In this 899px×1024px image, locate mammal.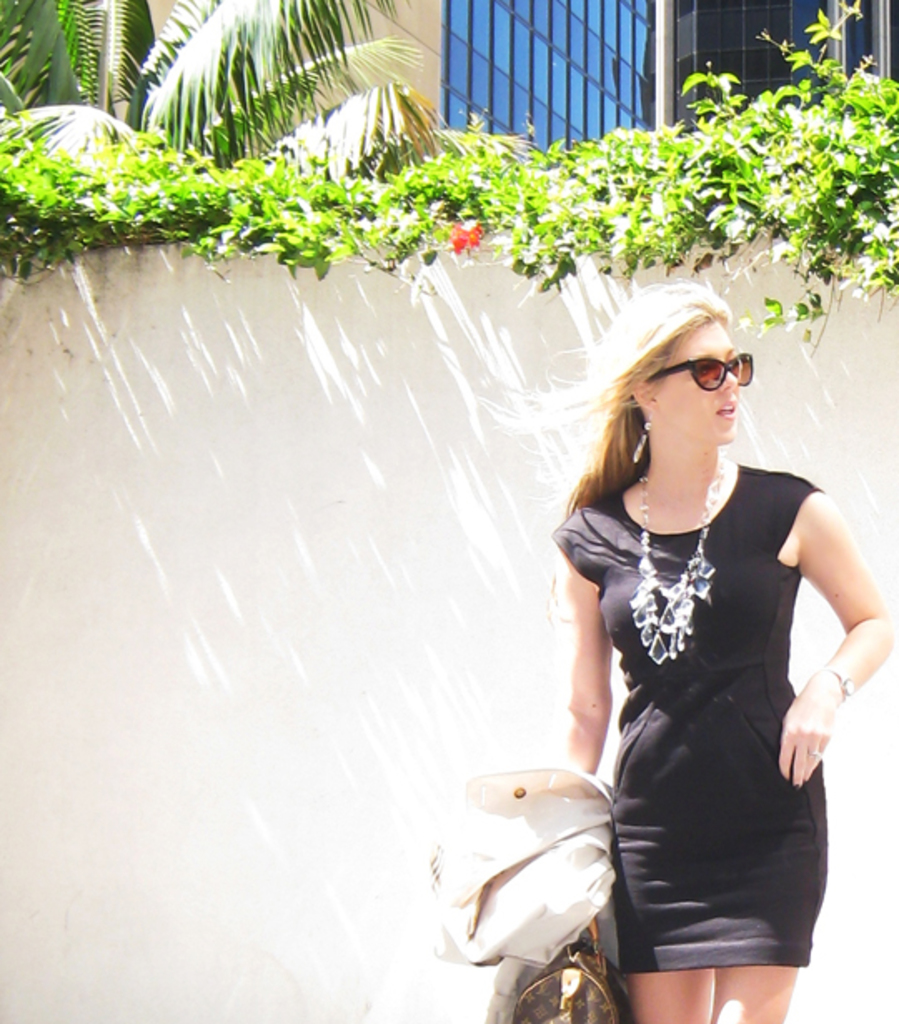
Bounding box: {"left": 508, "top": 261, "right": 884, "bottom": 994}.
